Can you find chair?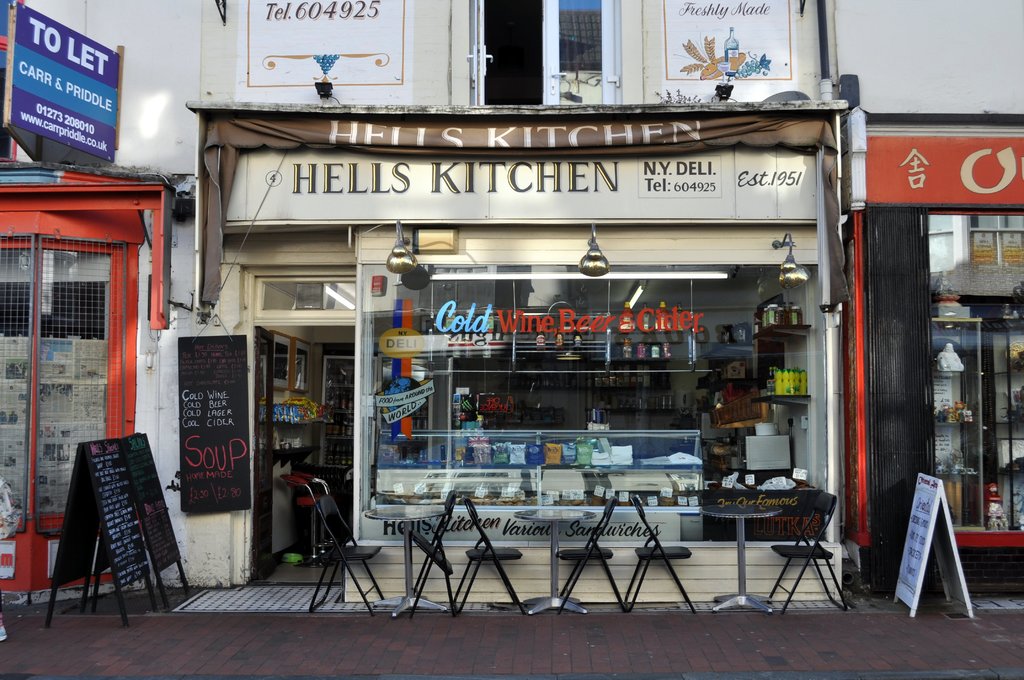
Yes, bounding box: 769/500/844/611.
